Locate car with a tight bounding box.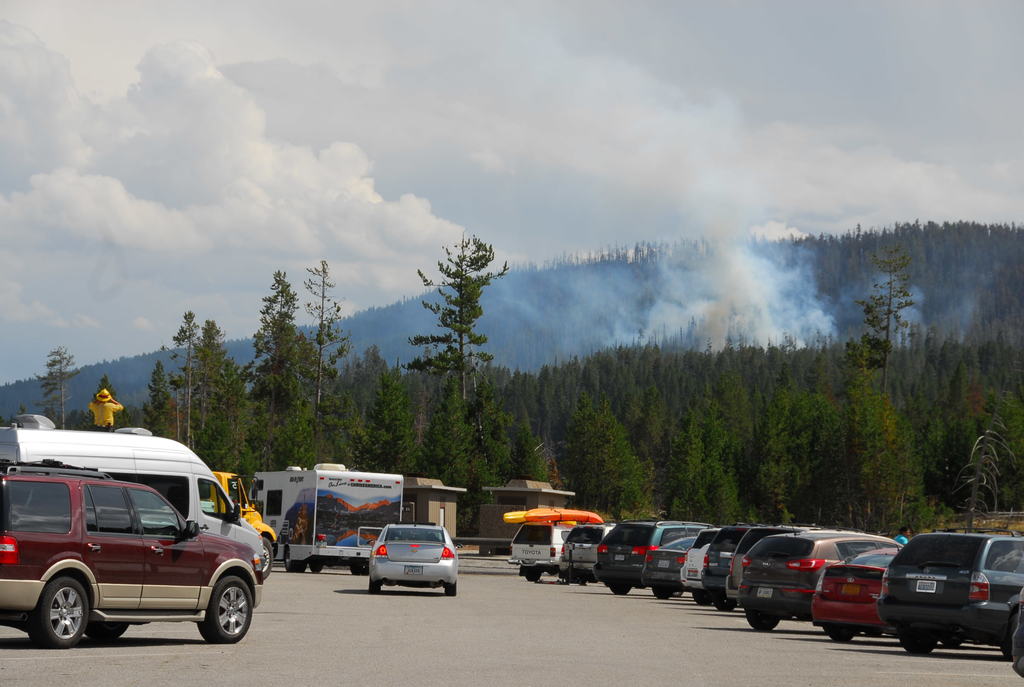
[left=373, top=523, right=461, bottom=597].
